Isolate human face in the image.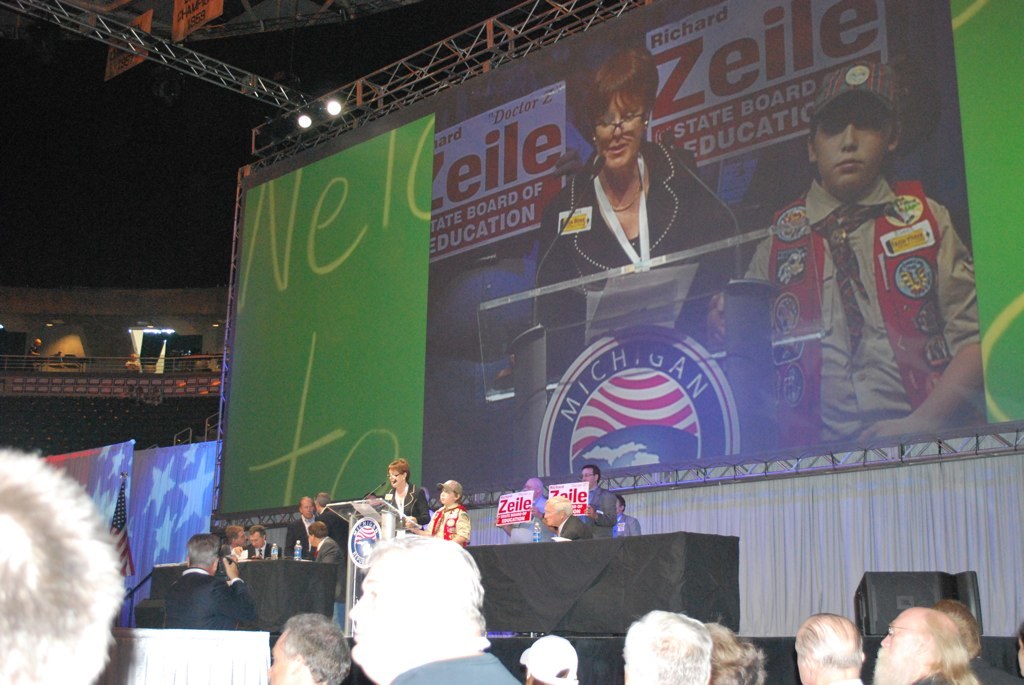
Isolated region: rect(543, 502, 563, 530).
